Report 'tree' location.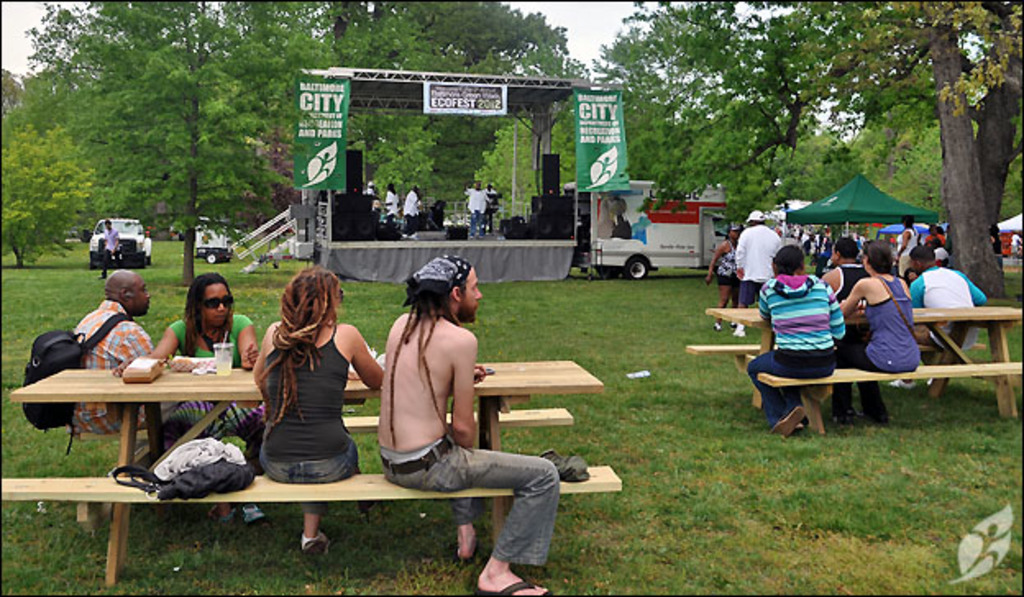
Report: 597:0:932:213.
